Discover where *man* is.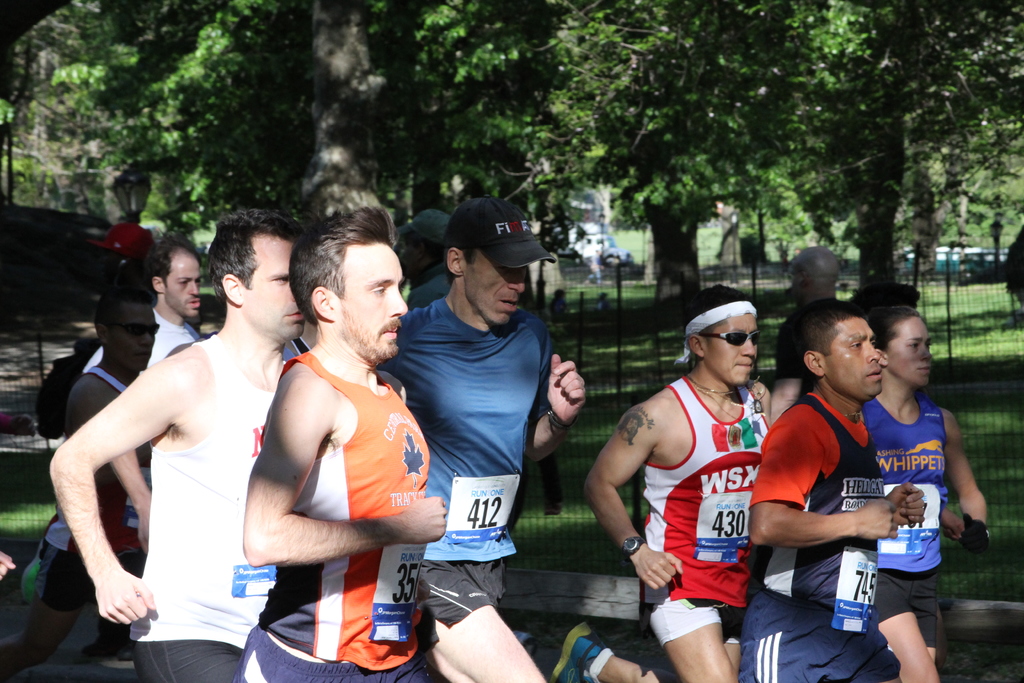
Discovered at bbox(766, 243, 854, 422).
